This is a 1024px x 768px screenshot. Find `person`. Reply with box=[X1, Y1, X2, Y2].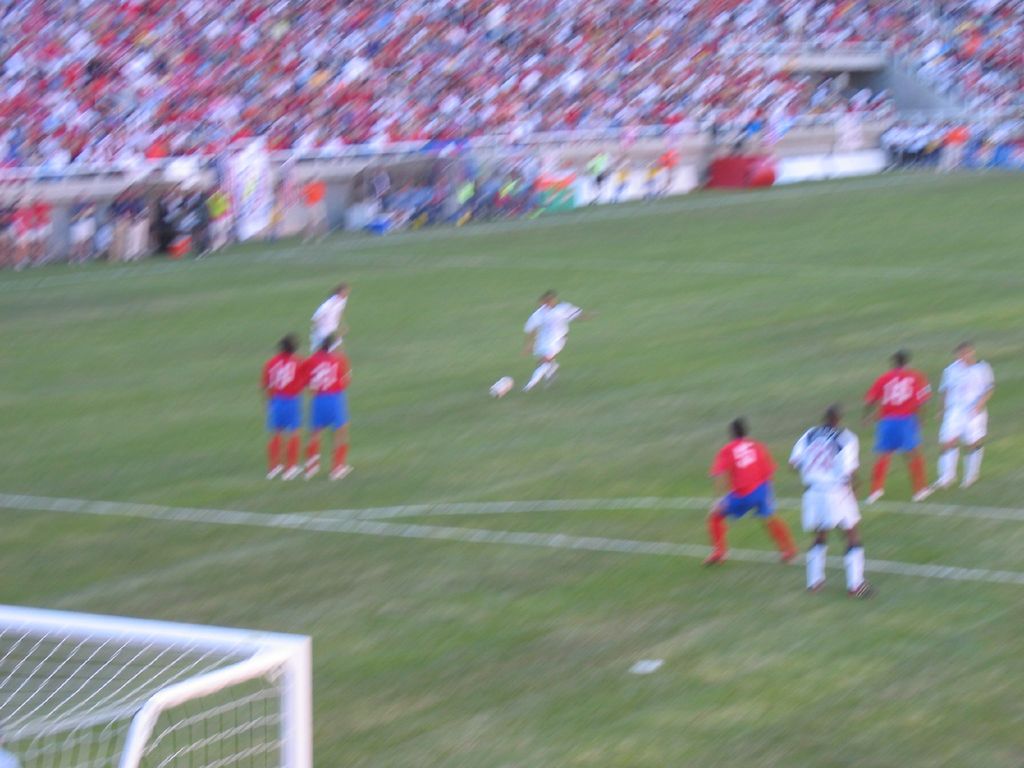
box=[263, 329, 305, 486].
